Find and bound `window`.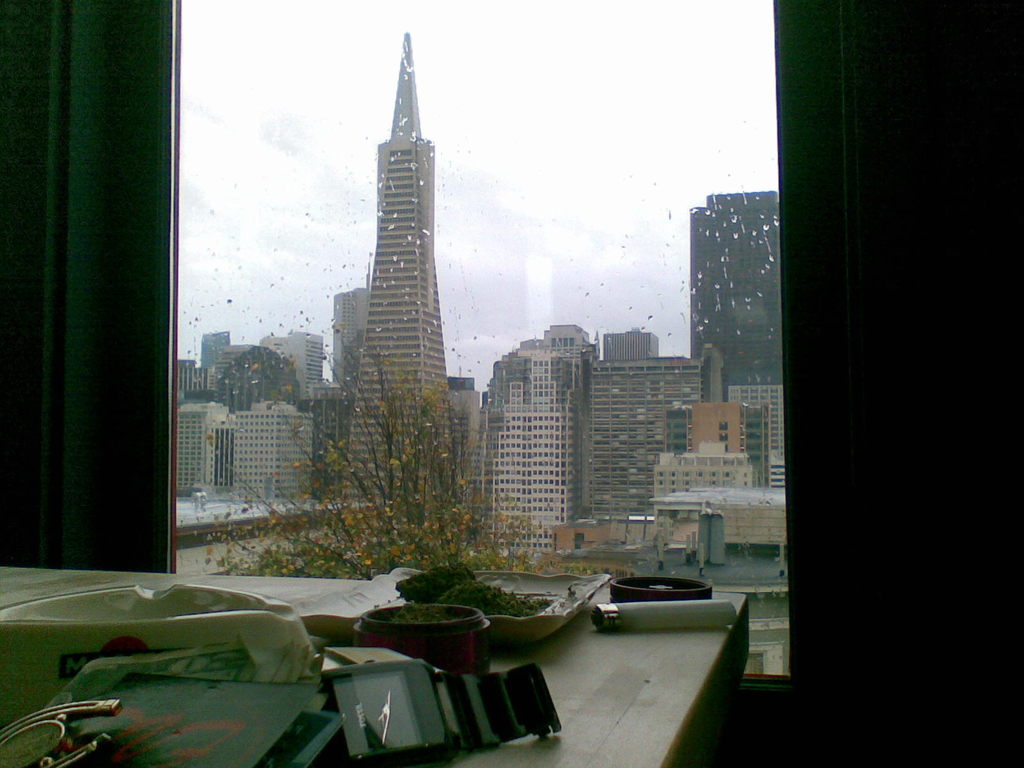
Bound: <bbox>717, 430, 733, 442</bbox>.
